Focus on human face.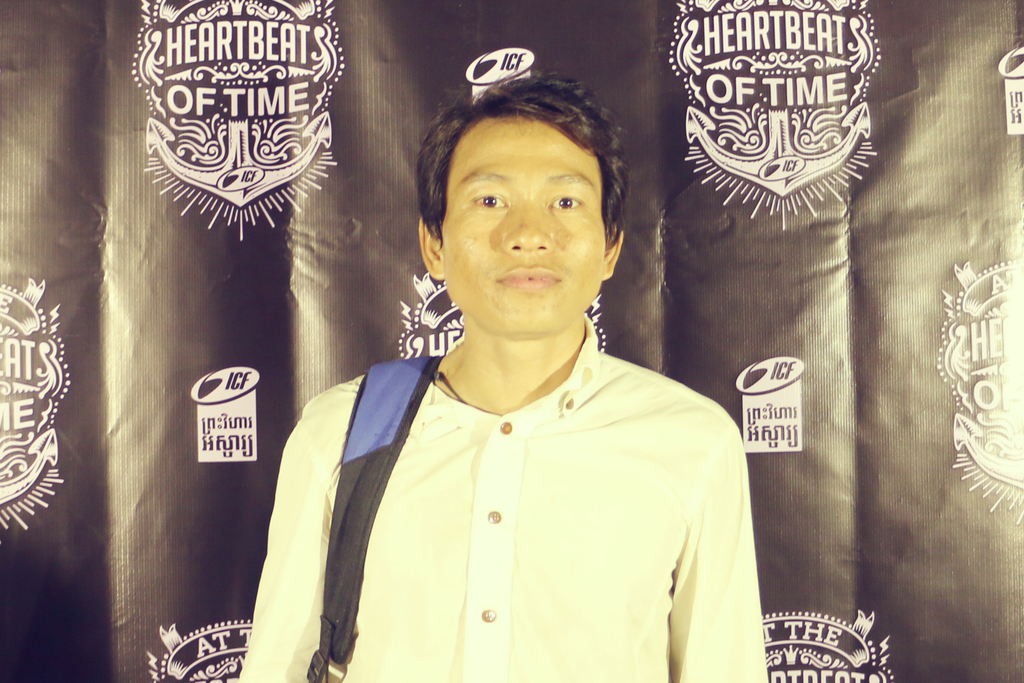
Focused at rect(436, 115, 612, 331).
